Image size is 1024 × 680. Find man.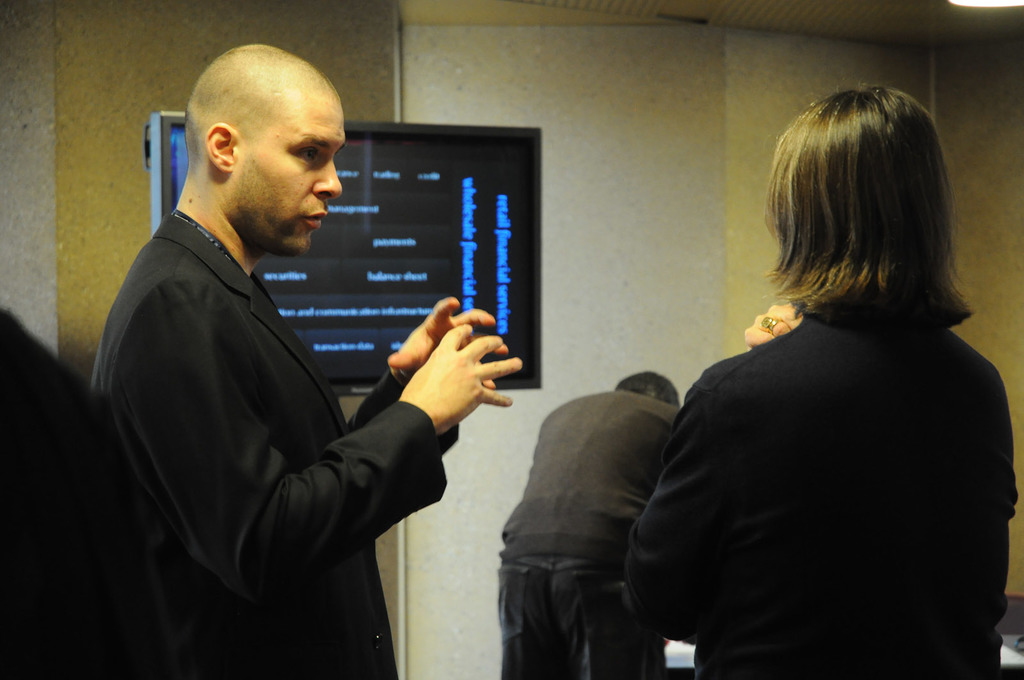
[left=495, top=367, right=682, bottom=679].
